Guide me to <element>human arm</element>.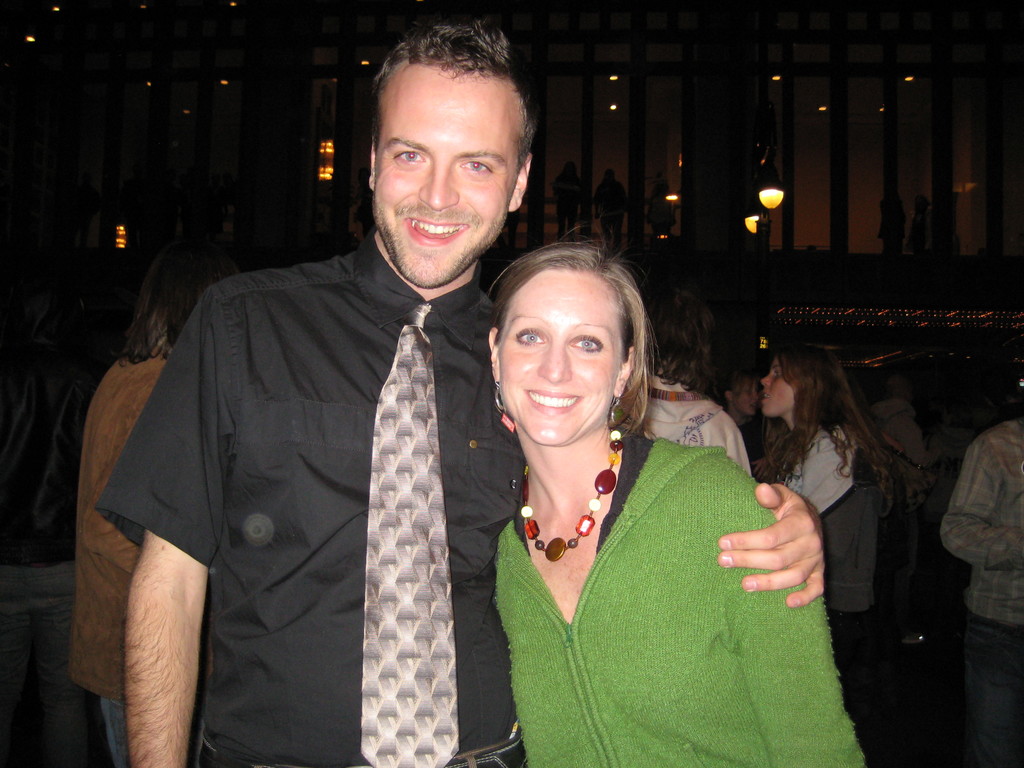
Guidance: l=124, t=298, r=223, b=767.
